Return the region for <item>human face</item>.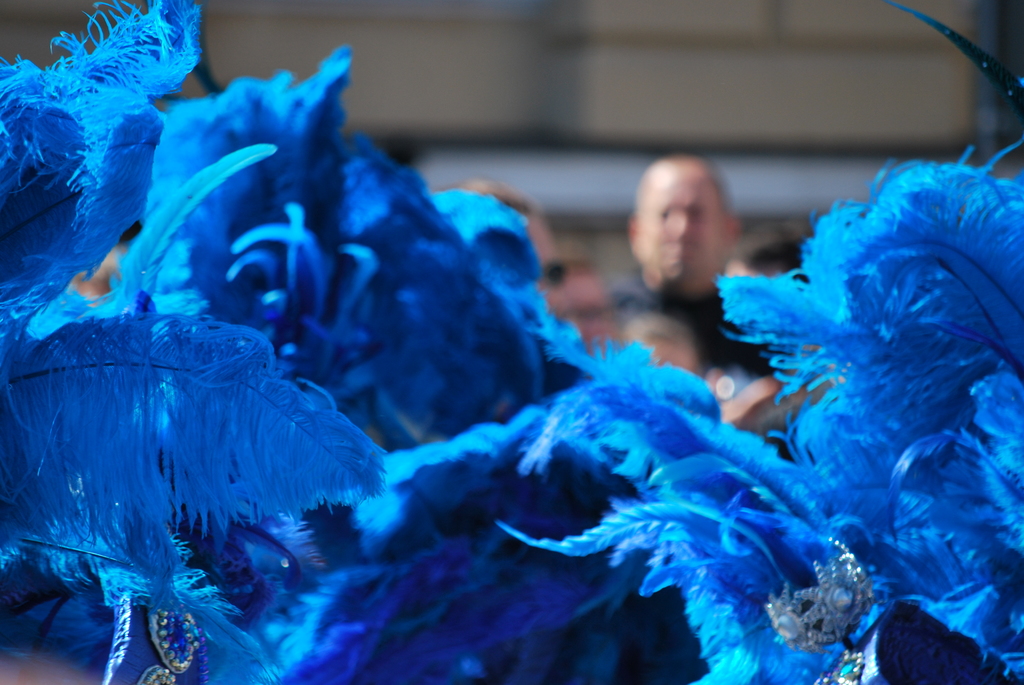
rect(534, 217, 565, 316).
